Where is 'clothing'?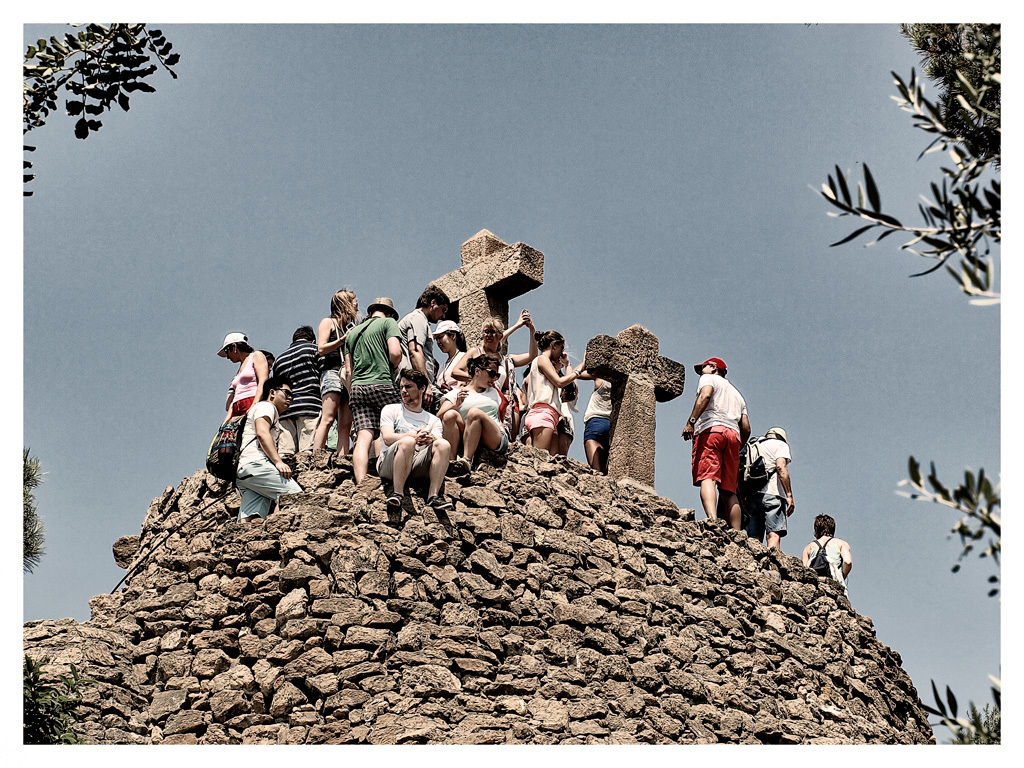
rect(810, 532, 849, 604).
